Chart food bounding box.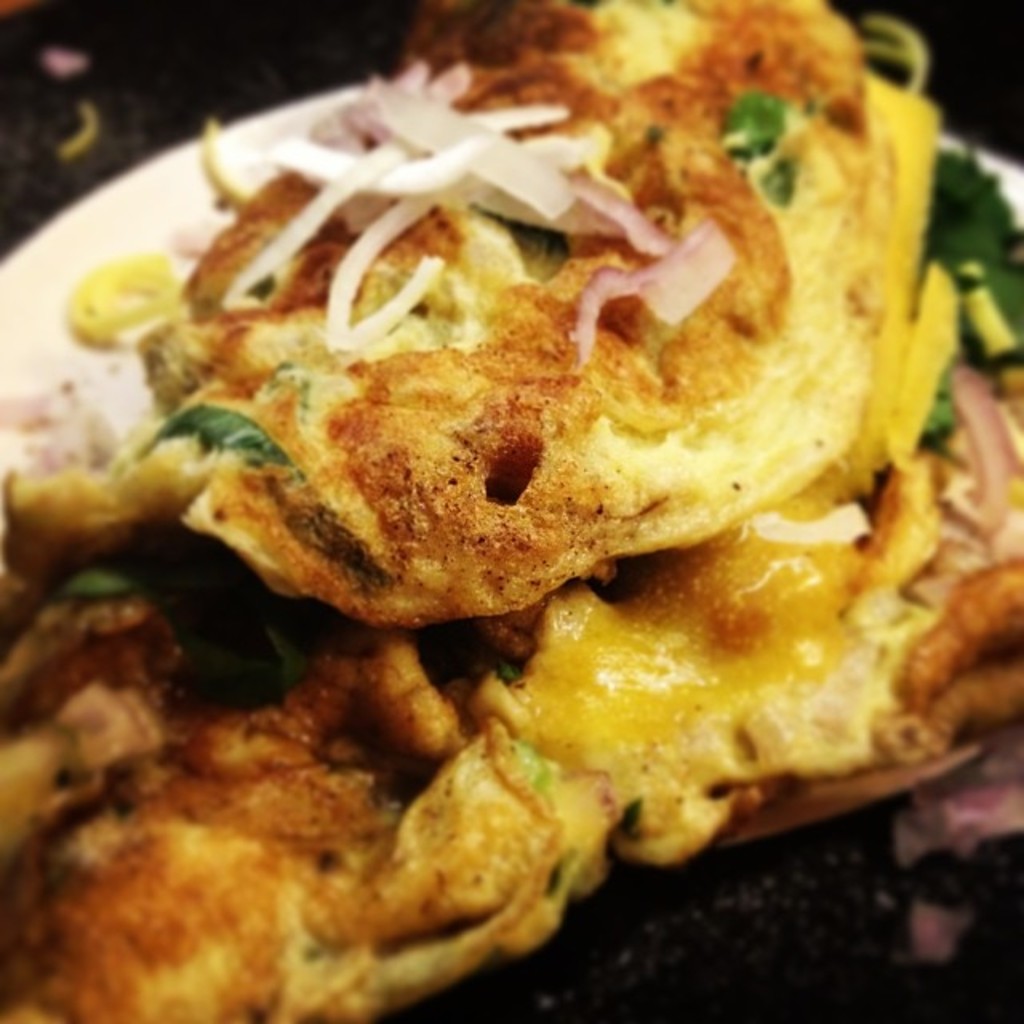
Charted: 0,0,1022,1022.
